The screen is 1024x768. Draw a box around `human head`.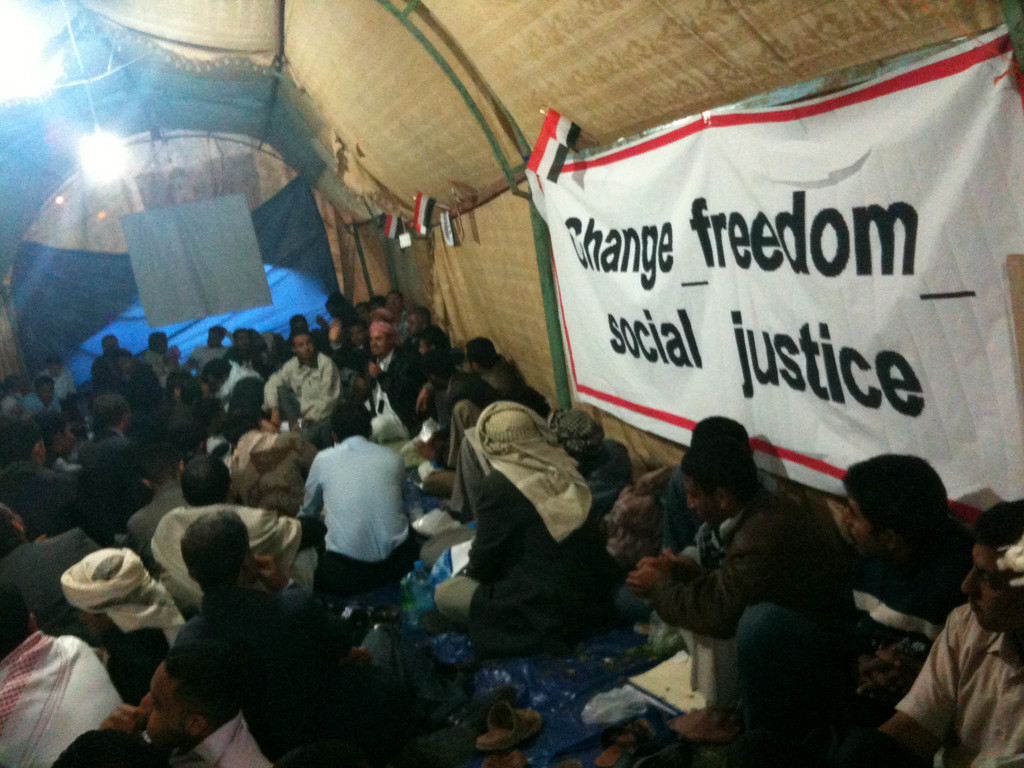
select_region(91, 394, 136, 436).
